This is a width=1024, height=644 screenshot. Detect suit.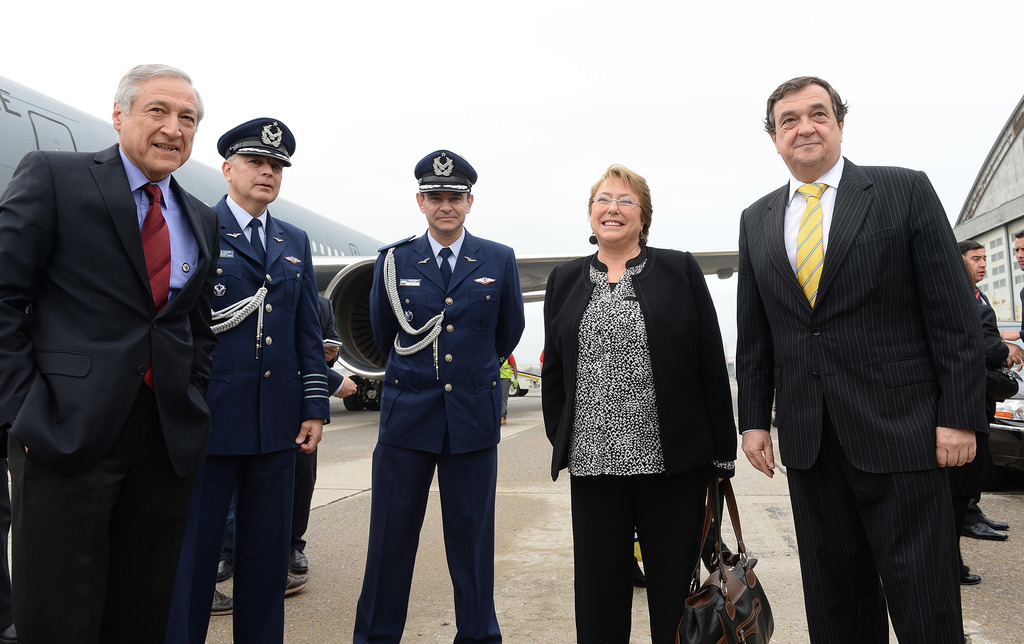
BBox(351, 224, 525, 643).
